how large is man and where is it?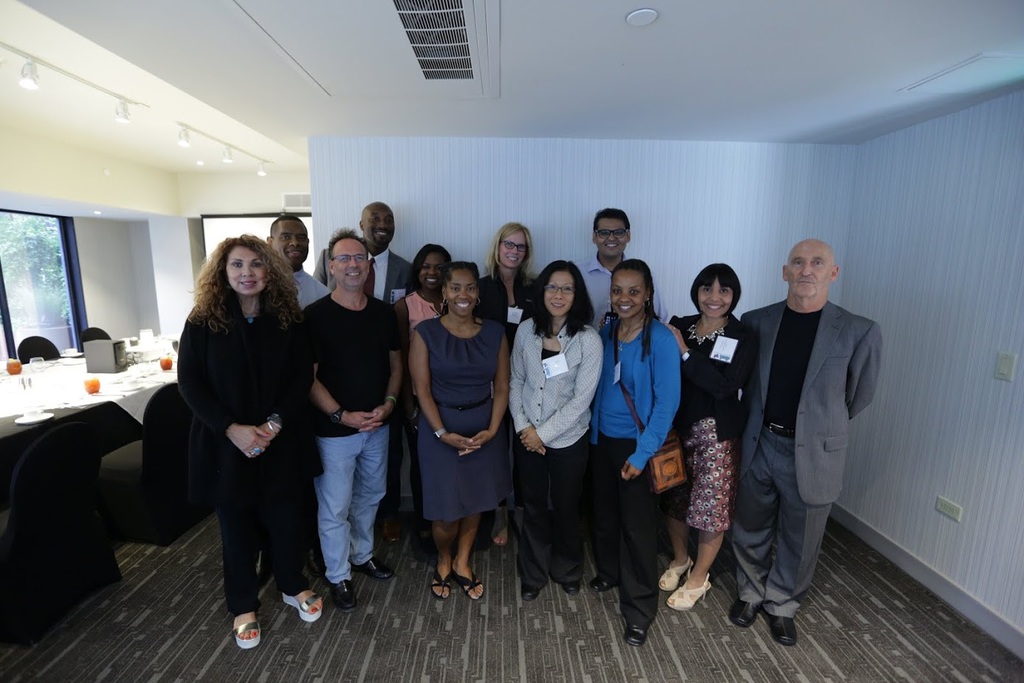
Bounding box: locate(269, 218, 333, 305).
